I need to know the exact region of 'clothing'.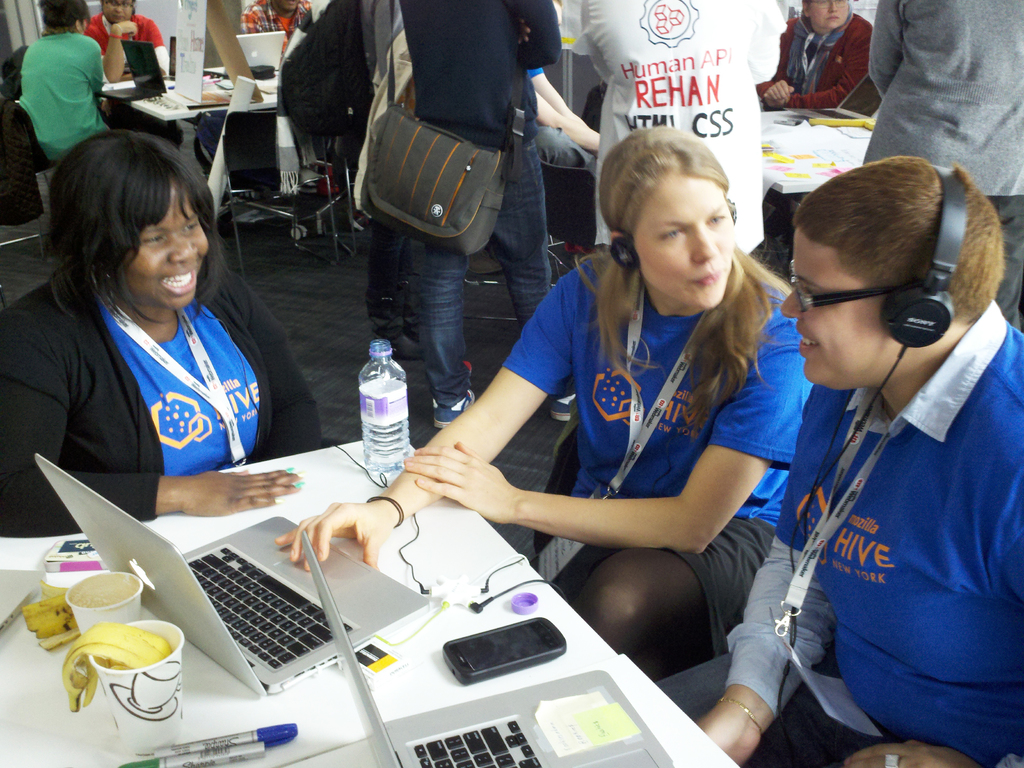
Region: 575,0,786,257.
